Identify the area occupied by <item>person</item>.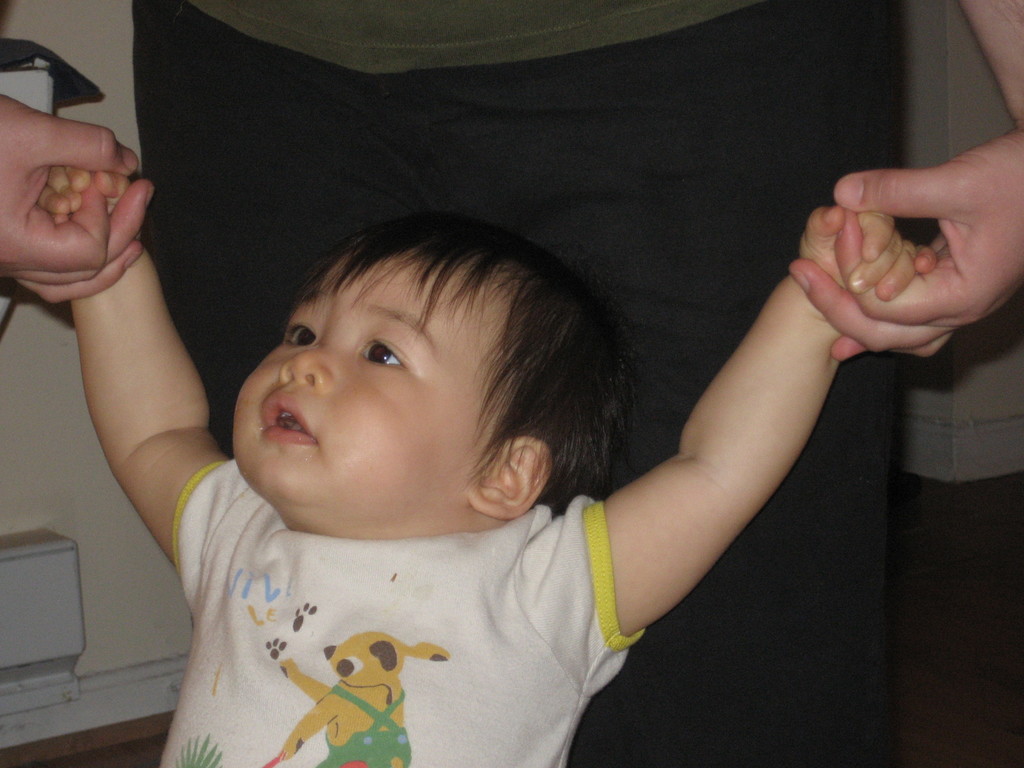
Area: <bbox>40, 166, 936, 767</bbox>.
